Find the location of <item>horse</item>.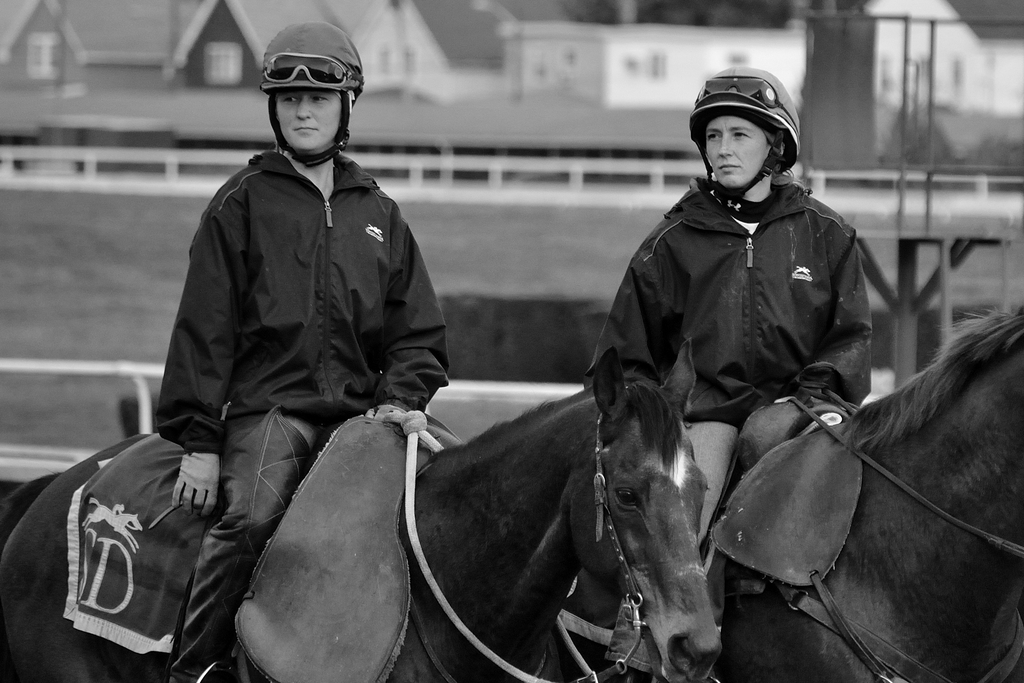
Location: 725, 294, 1023, 682.
